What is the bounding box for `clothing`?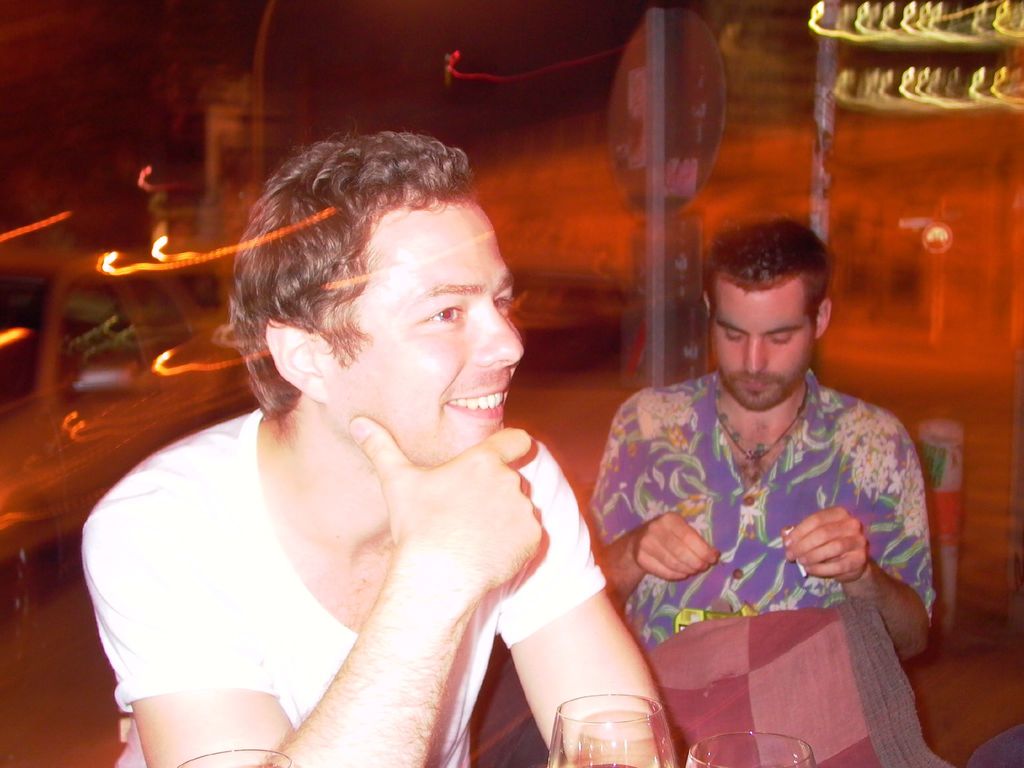
x1=78 y1=405 x2=605 y2=767.
